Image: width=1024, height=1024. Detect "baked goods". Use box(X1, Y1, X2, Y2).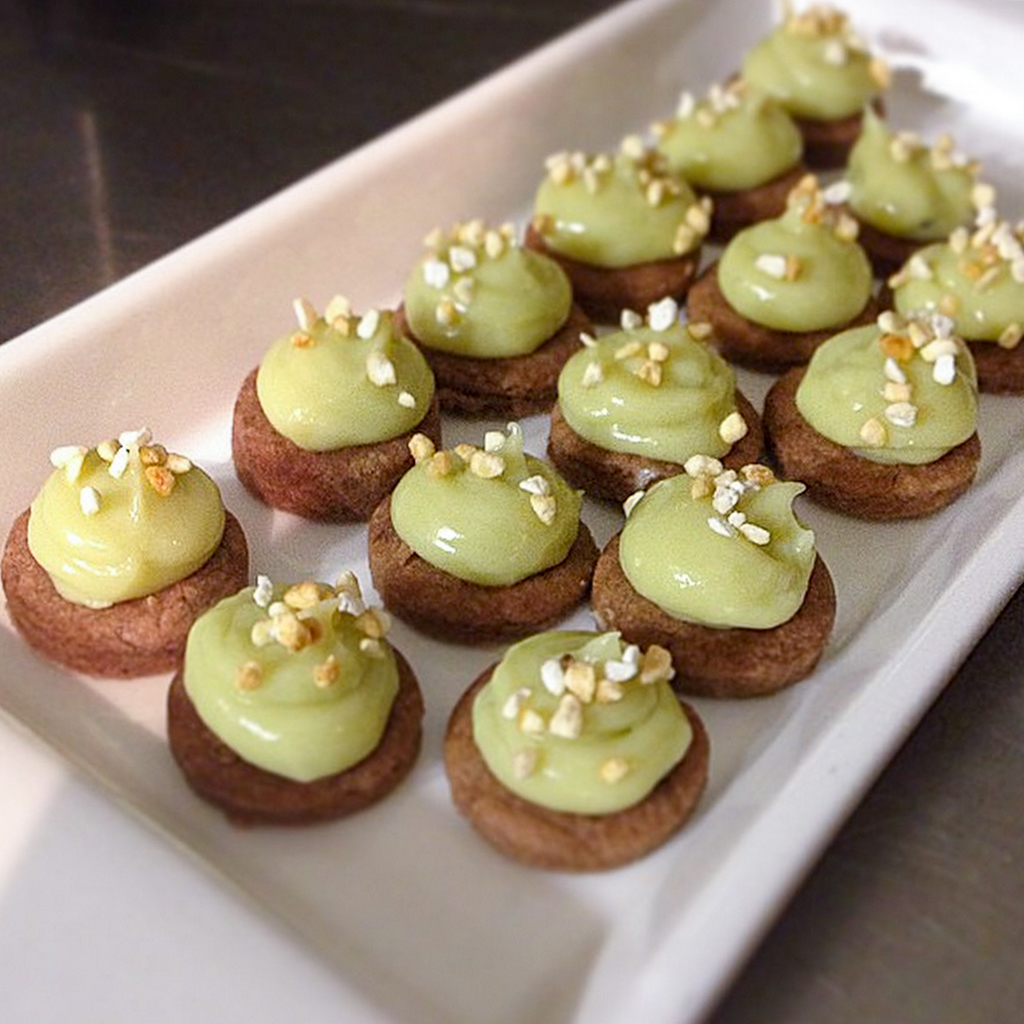
box(166, 572, 431, 825).
